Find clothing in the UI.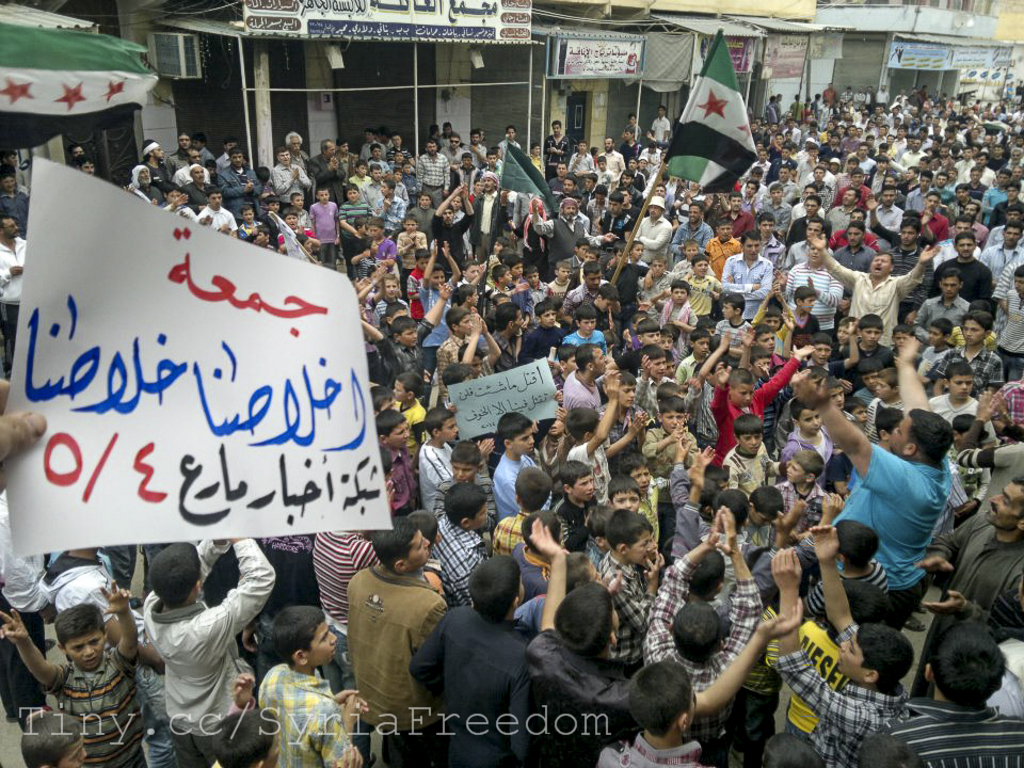
UI element at locate(771, 157, 791, 201).
